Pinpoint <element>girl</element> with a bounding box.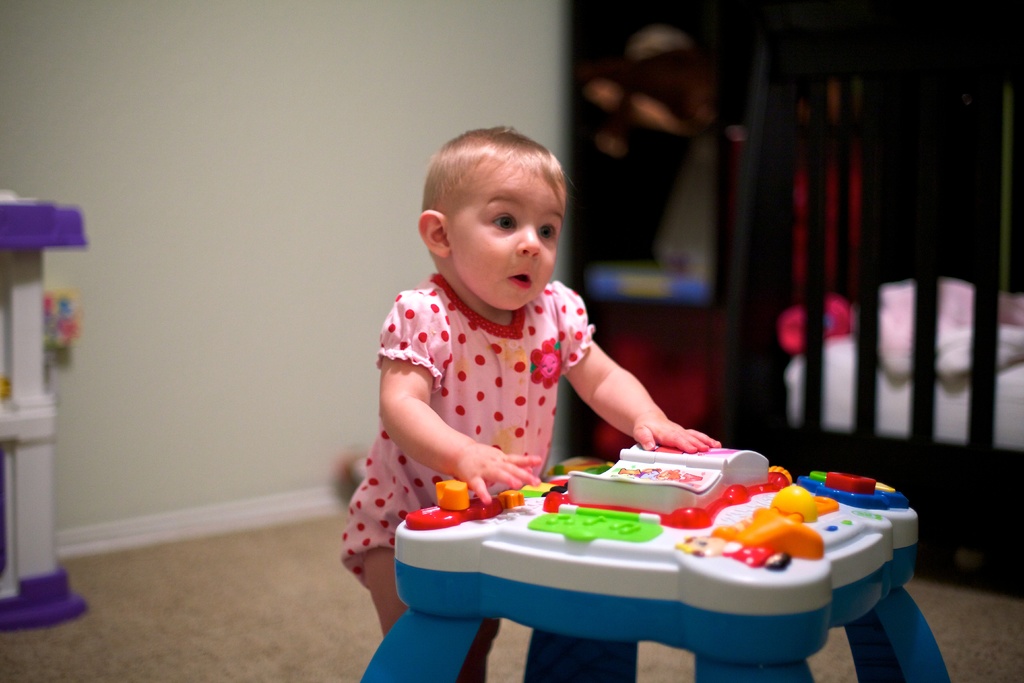
[x1=339, y1=128, x2=717, y2=682].
